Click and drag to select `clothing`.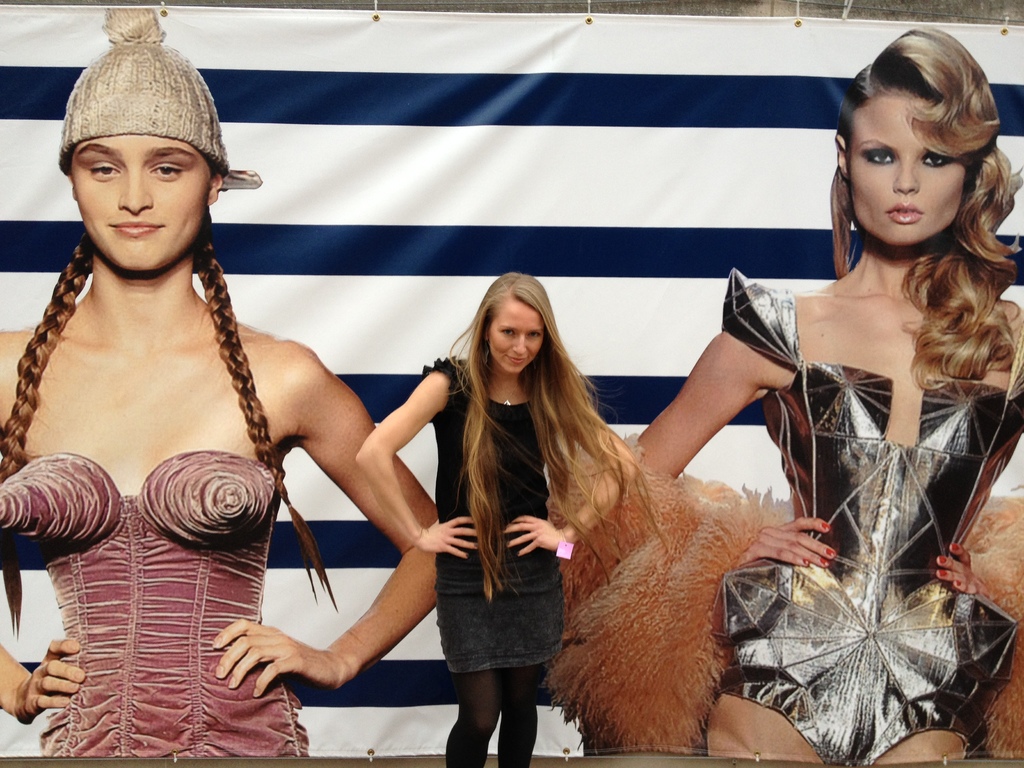
Selection: 0 454 308 760.
